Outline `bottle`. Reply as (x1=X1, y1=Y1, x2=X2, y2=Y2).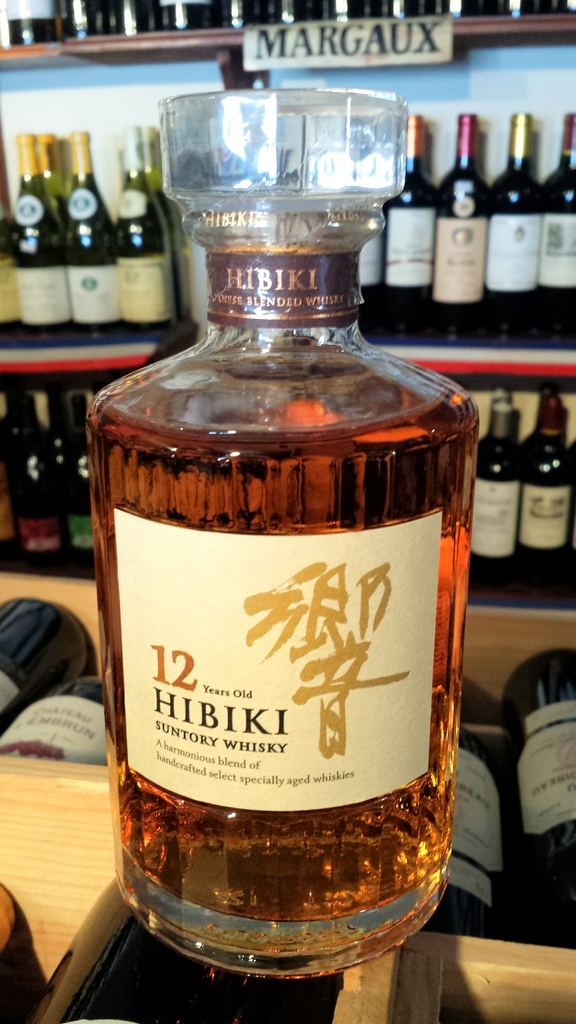
(x1=564, y1=433, x2=575, y2=585).
